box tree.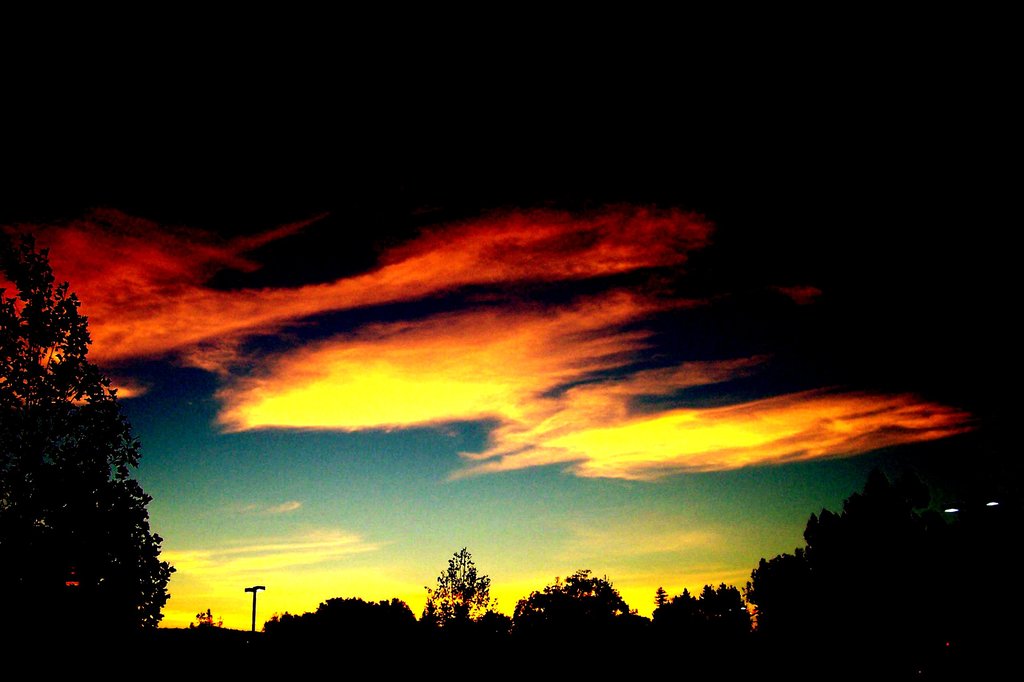
rect(4, 220, 184, 649).
